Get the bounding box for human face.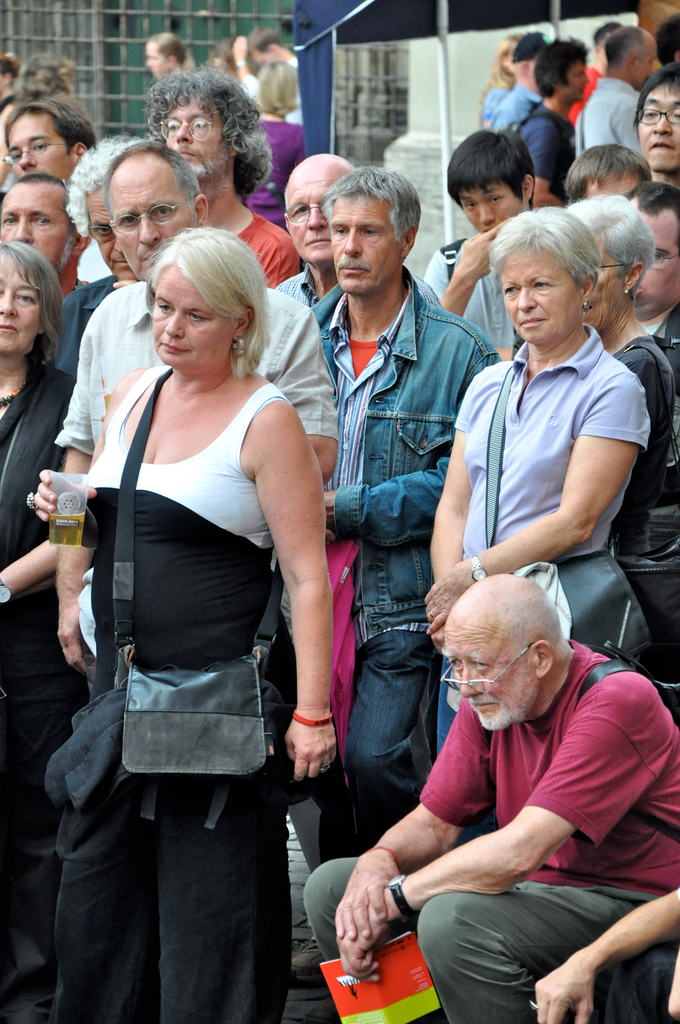
<box>0,189,73,275</box>.
